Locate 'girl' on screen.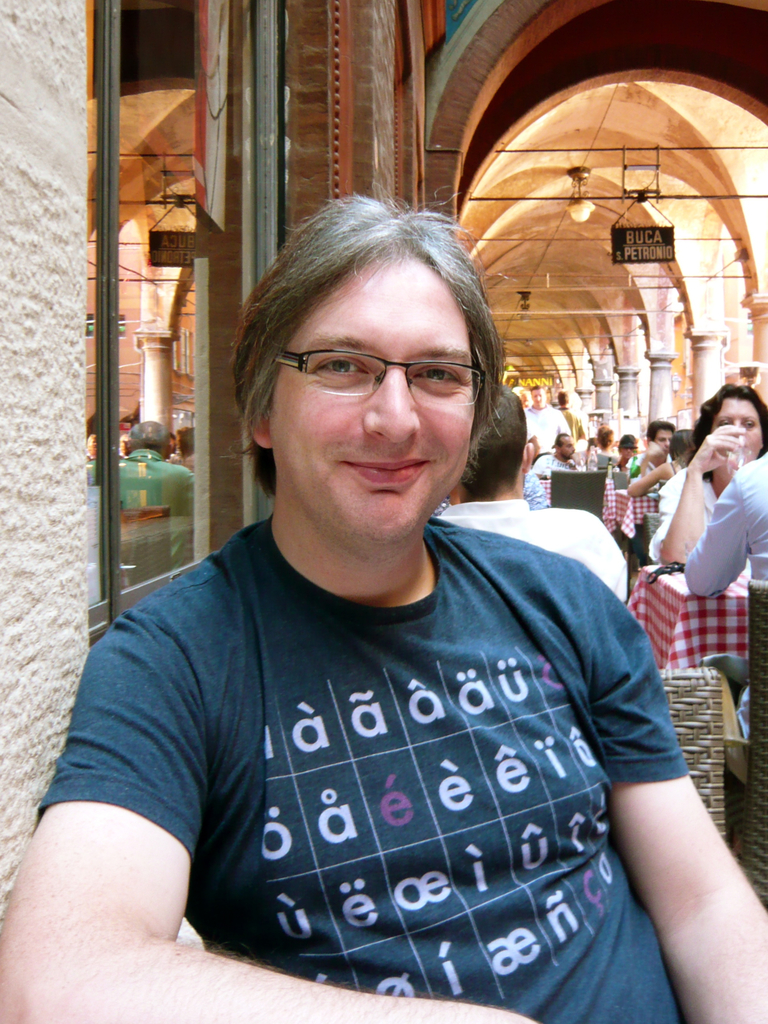
On screen at left=625, top=424, right=701, bottom=552.
